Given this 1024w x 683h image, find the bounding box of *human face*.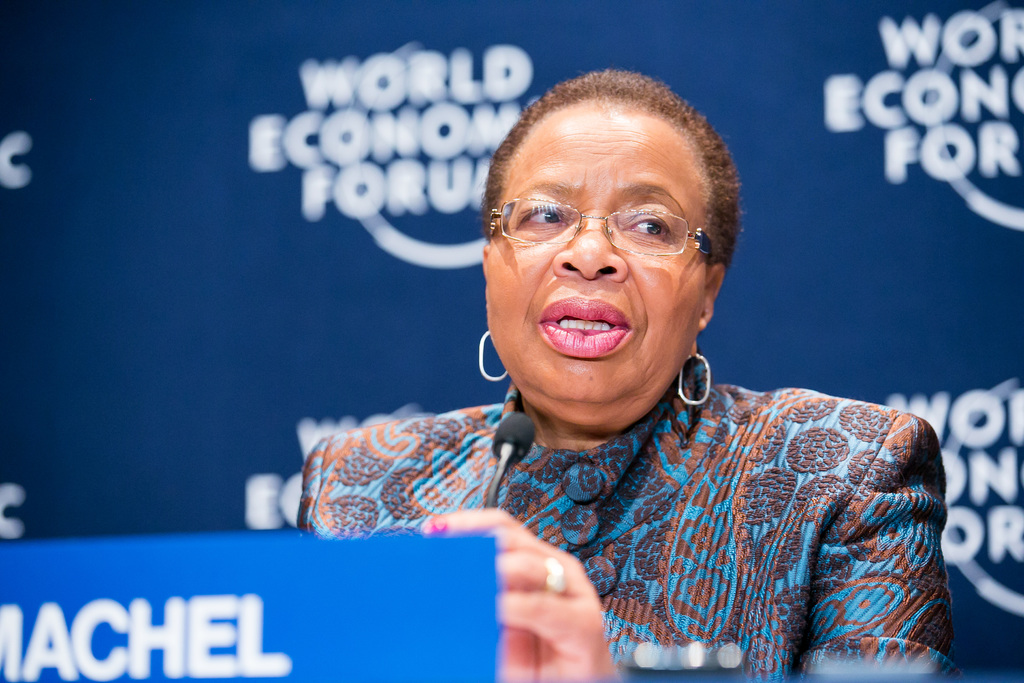
486:101:704:420.
